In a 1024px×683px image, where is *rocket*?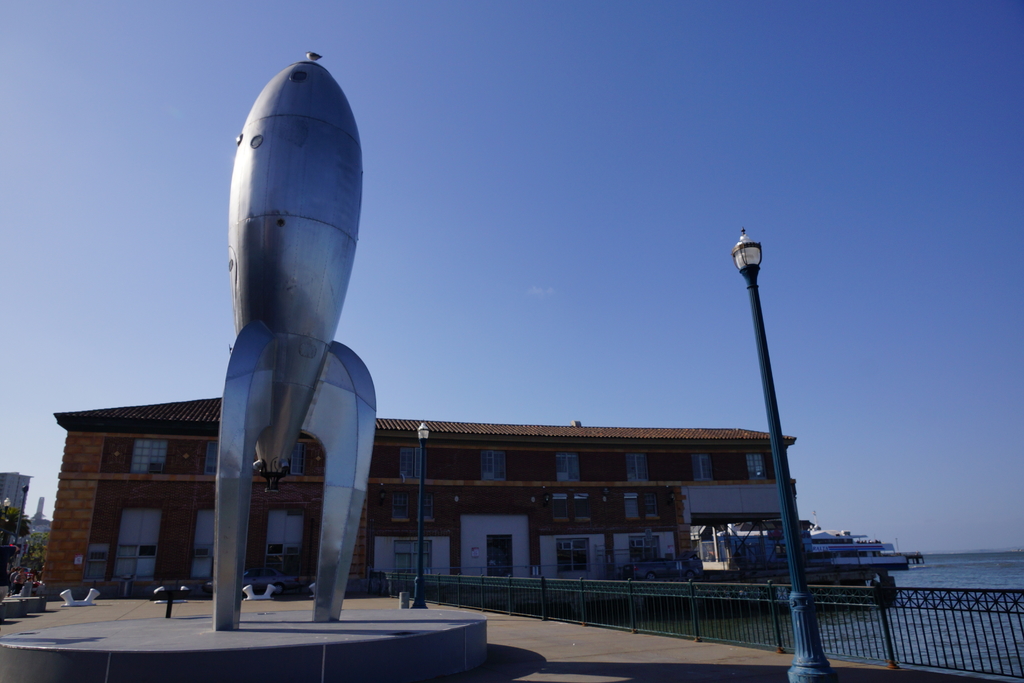
[211, 51, 374, 629].
